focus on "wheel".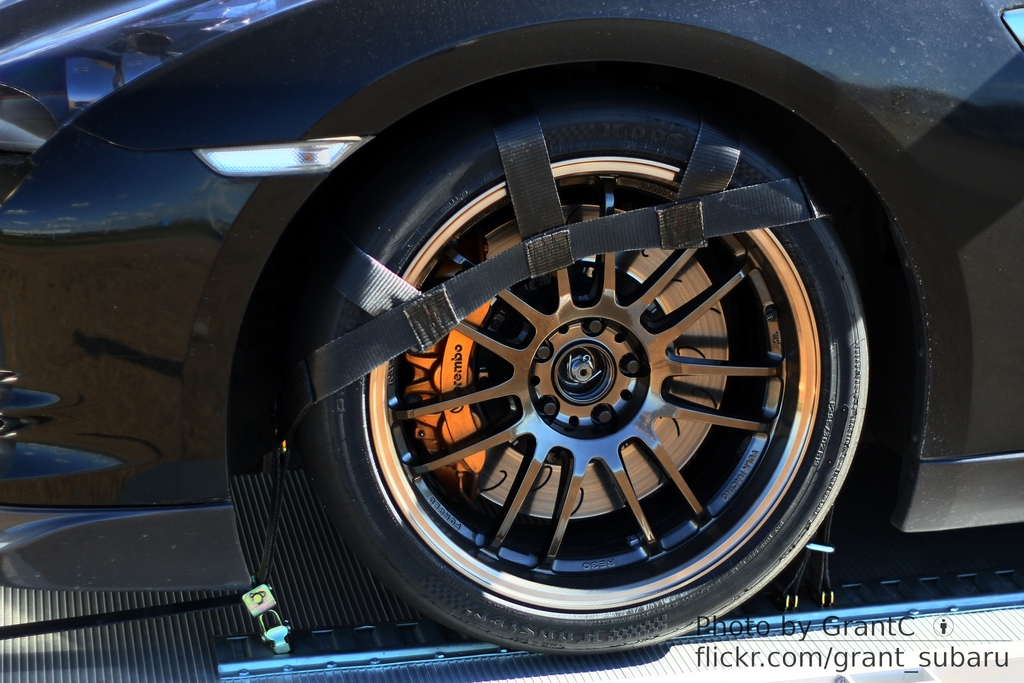
Focused at select_region(268, 76, 874, 656).
